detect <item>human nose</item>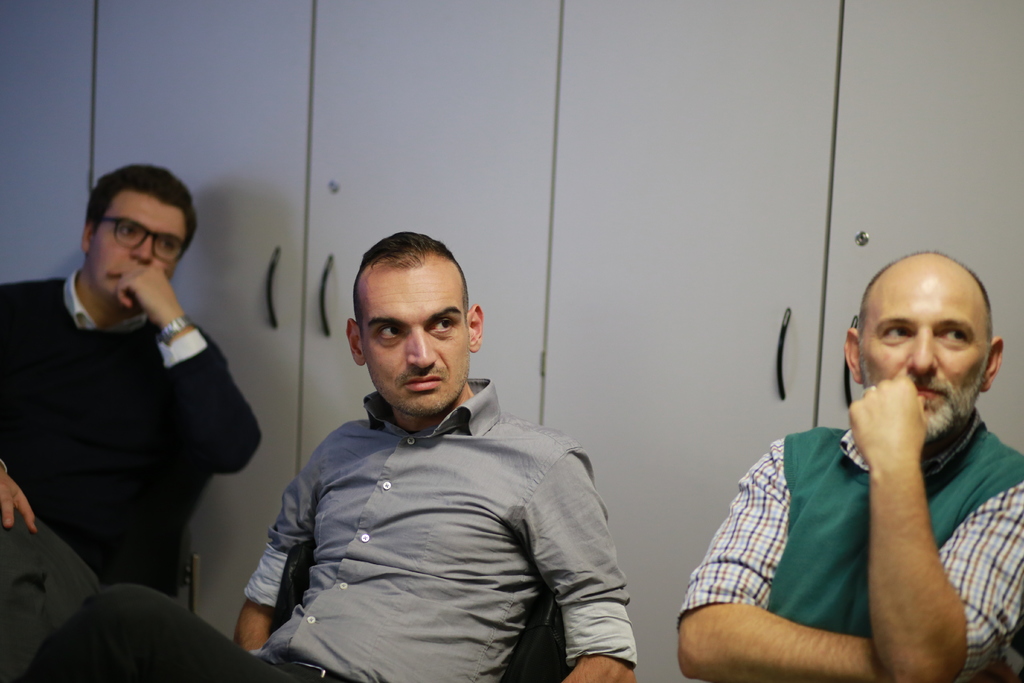
{"x1": 902, "y1": 331, "x2": 939, "y2": 378}
